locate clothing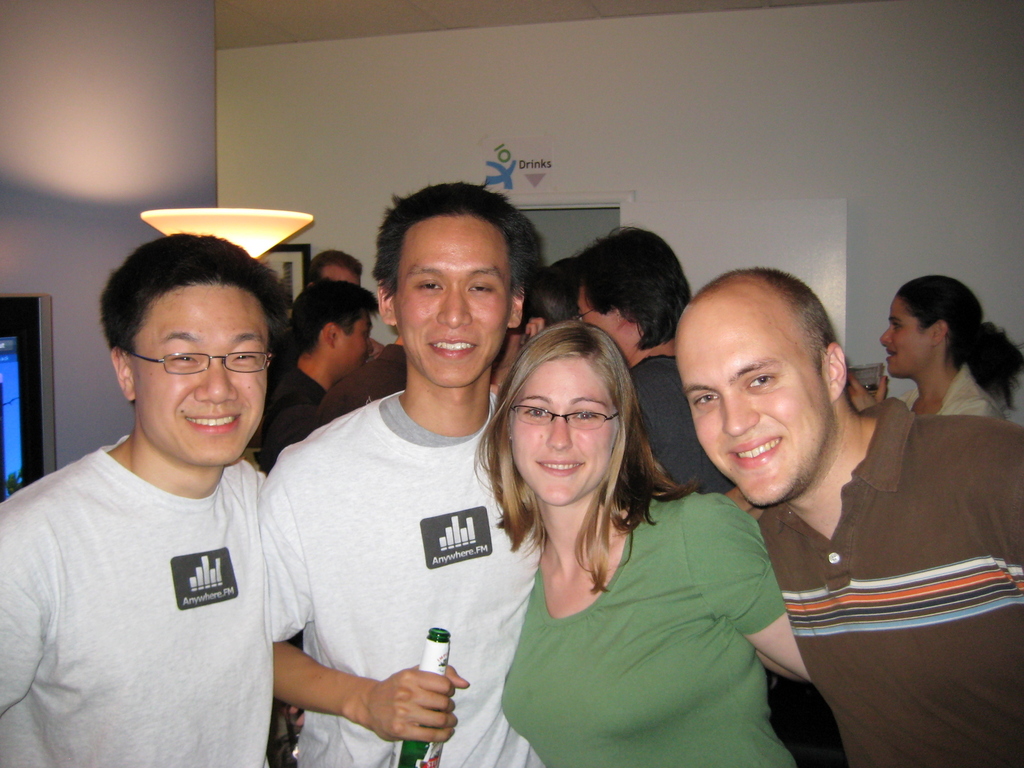
box=[11, 376, 314, 764]
